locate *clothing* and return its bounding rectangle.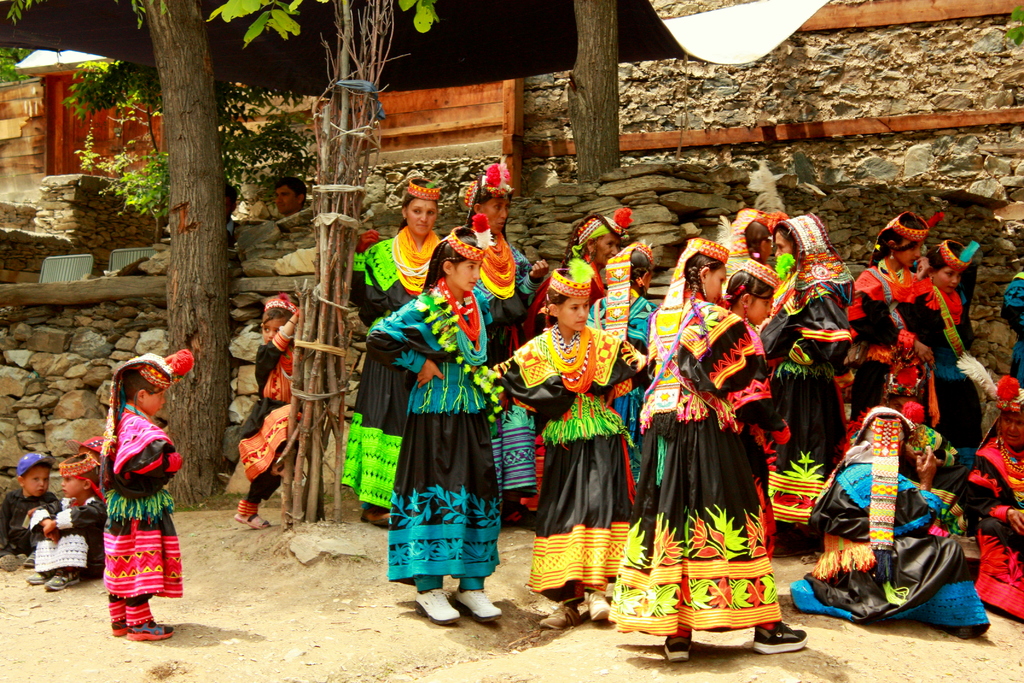
[477, 230, 541, 523].
